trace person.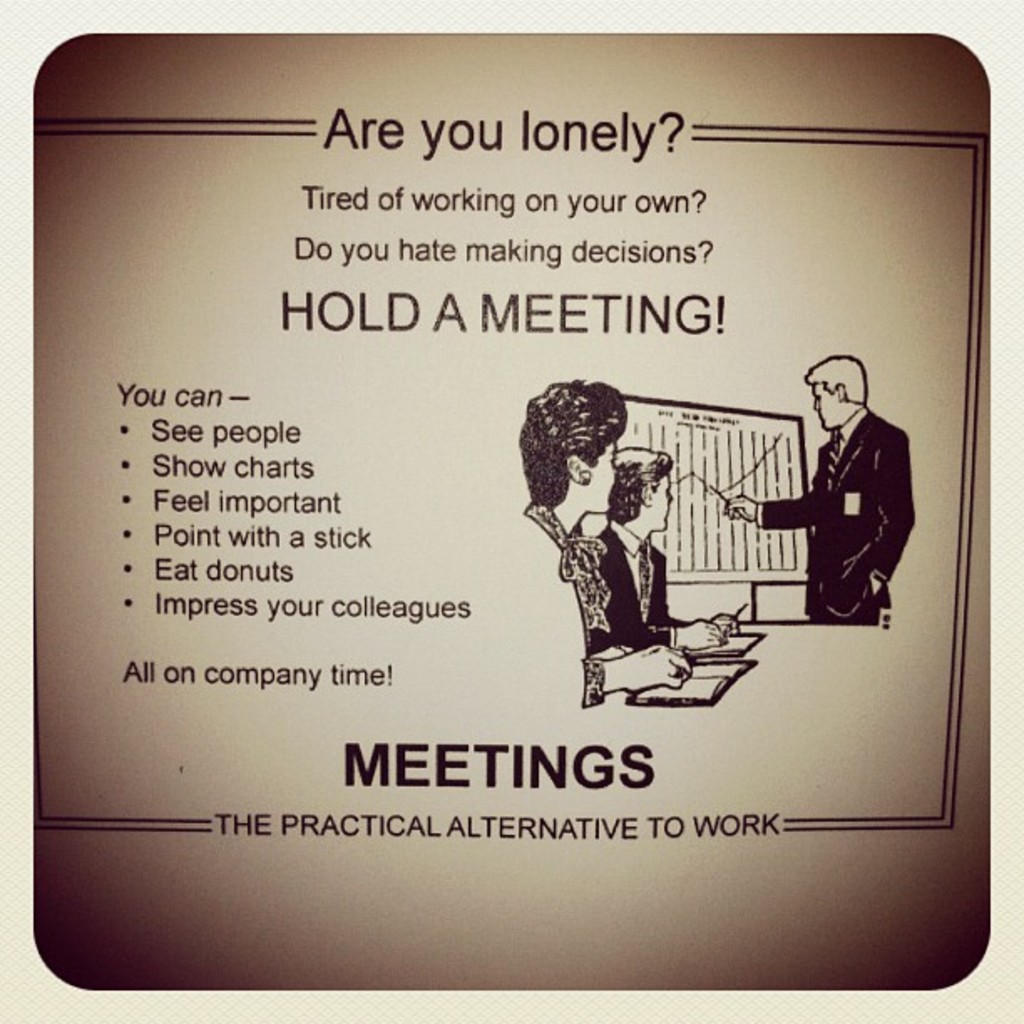
Traced to locate(776, 340, 925, 674).
